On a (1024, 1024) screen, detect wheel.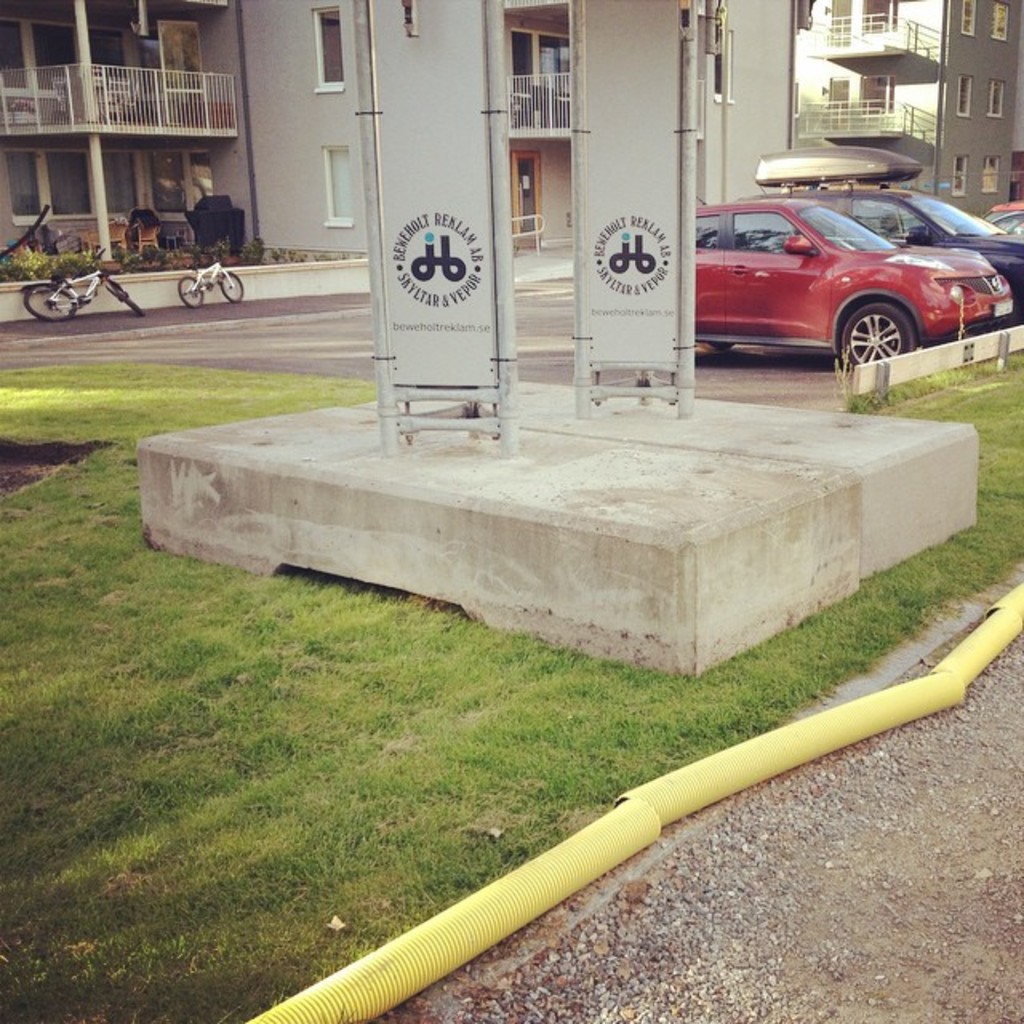
<box>842,302,917,374</box>.
